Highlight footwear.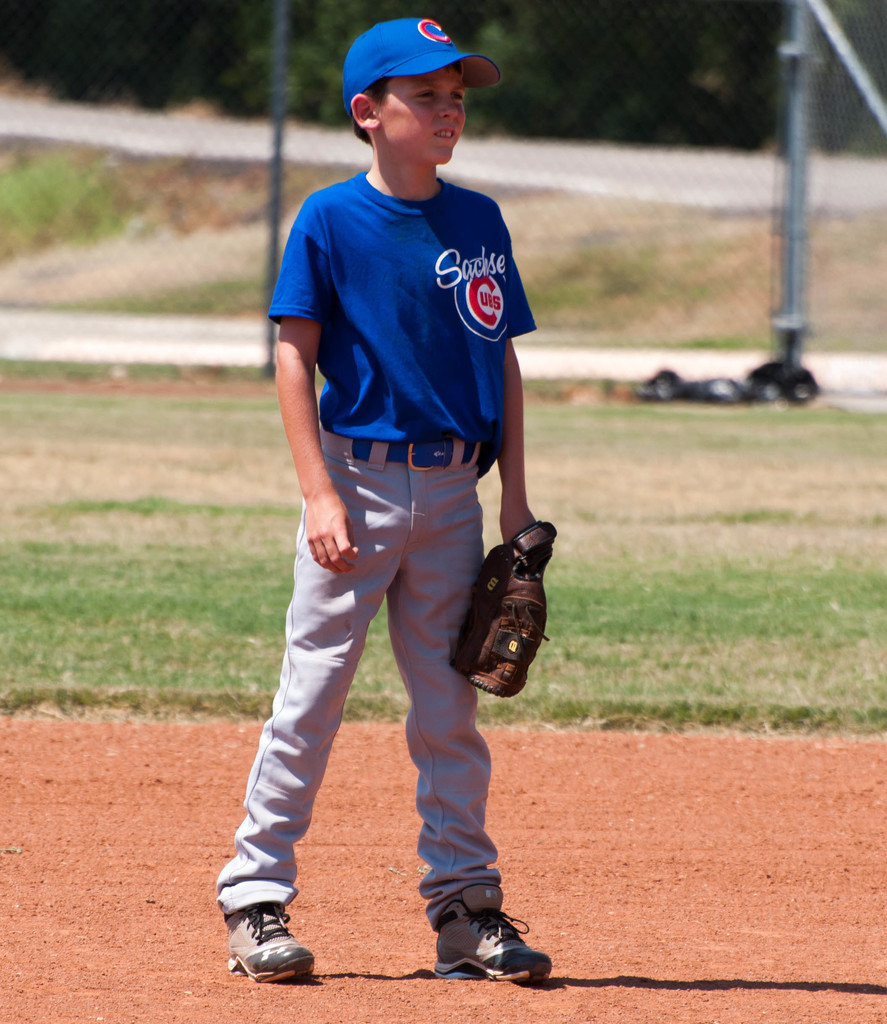
Highlighted region: [x1=225, y1=895, x2=320, y2=986].
